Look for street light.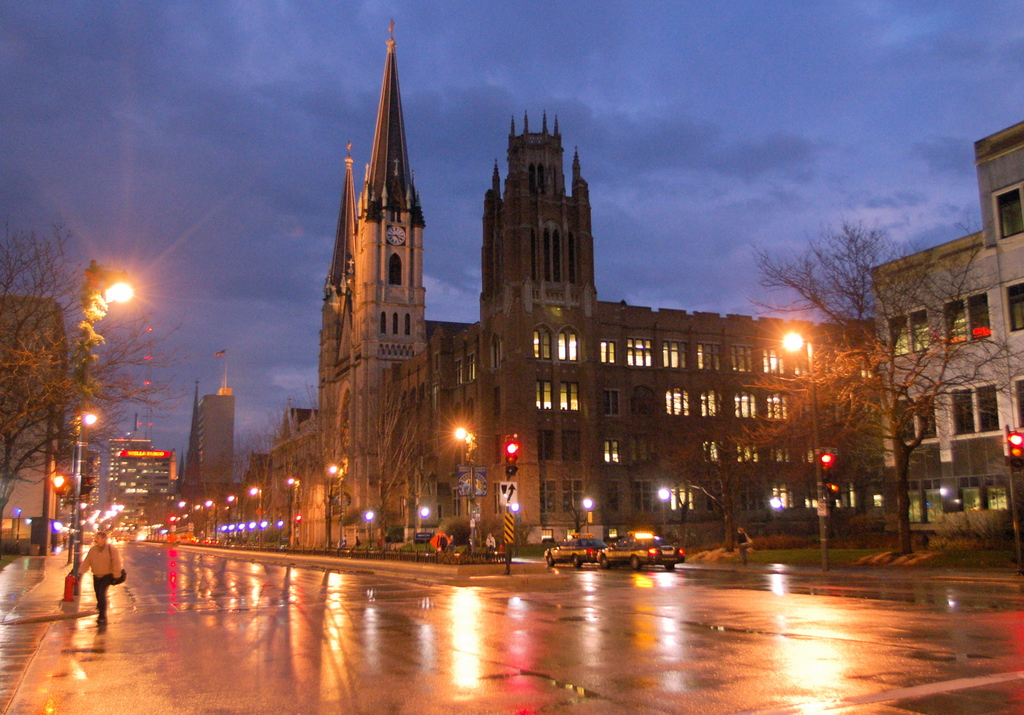
Found: <region>363, 504, 374, 548</region>.
